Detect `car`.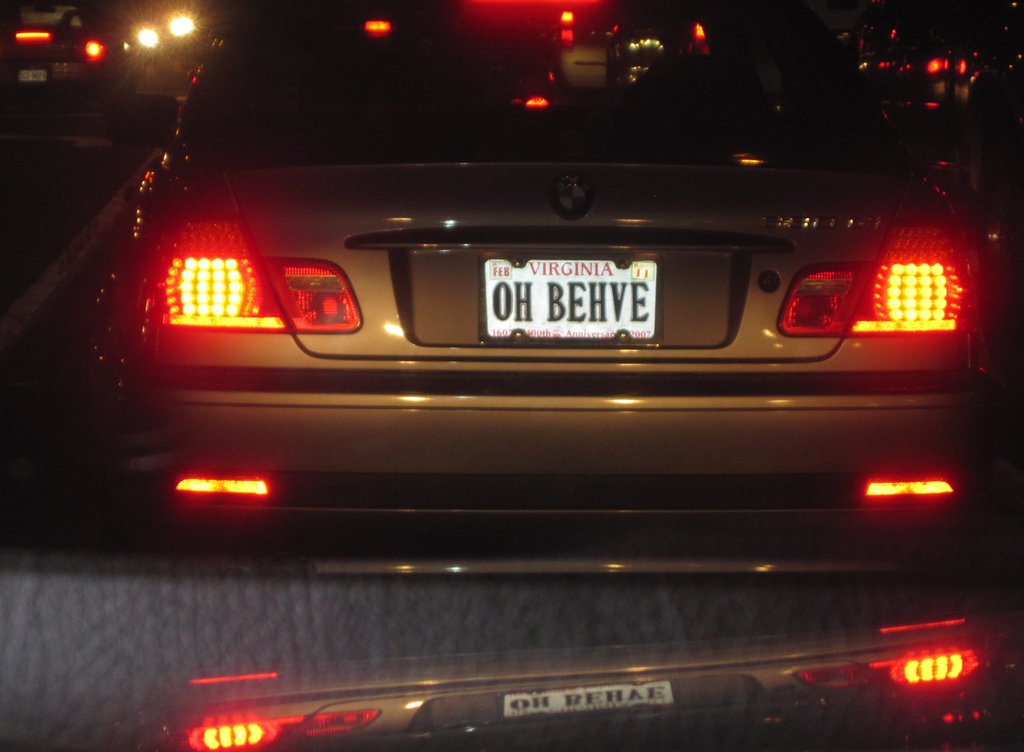
Detected at bbox=[547, 0, 616, 88].
